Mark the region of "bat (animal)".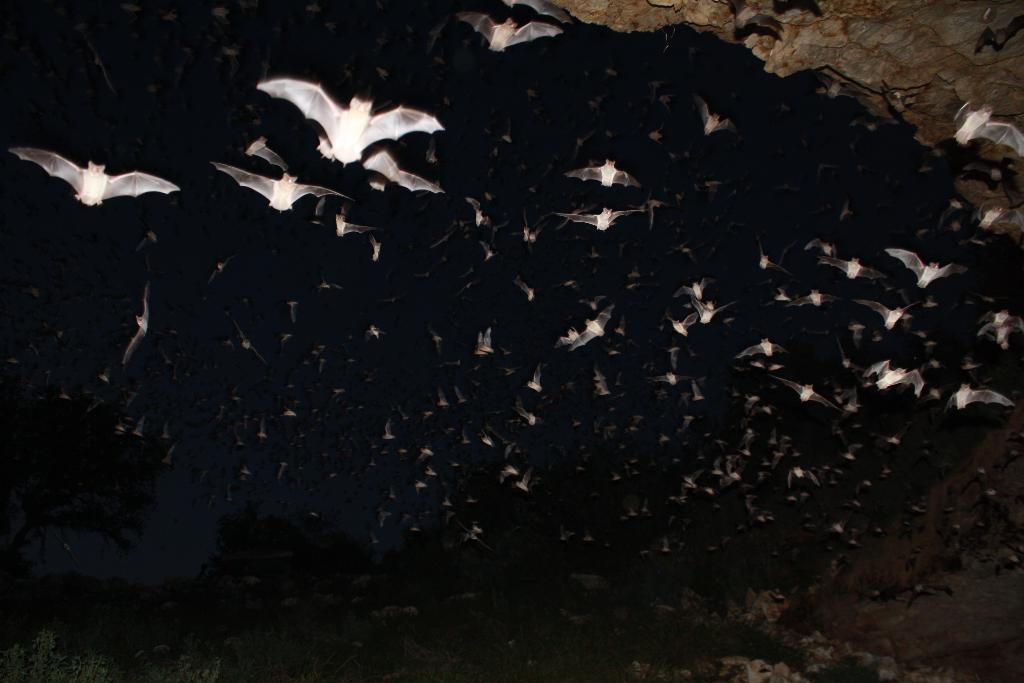
Region: BBox(248, 73, 444, 171).
